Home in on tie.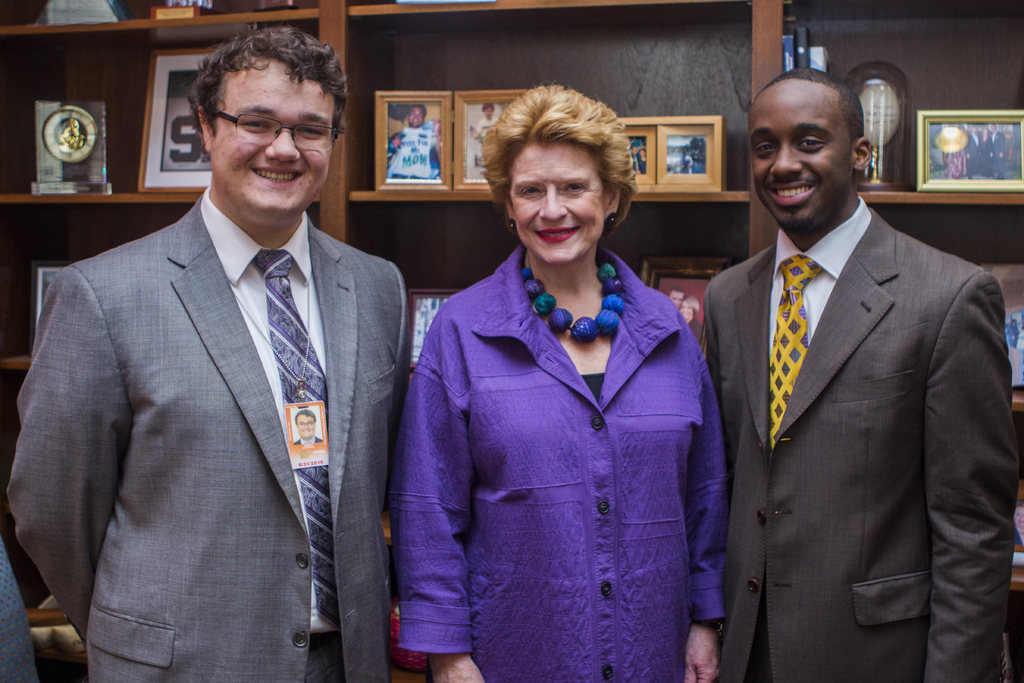
Homed in at select_region(769, 254, 824, 447).
